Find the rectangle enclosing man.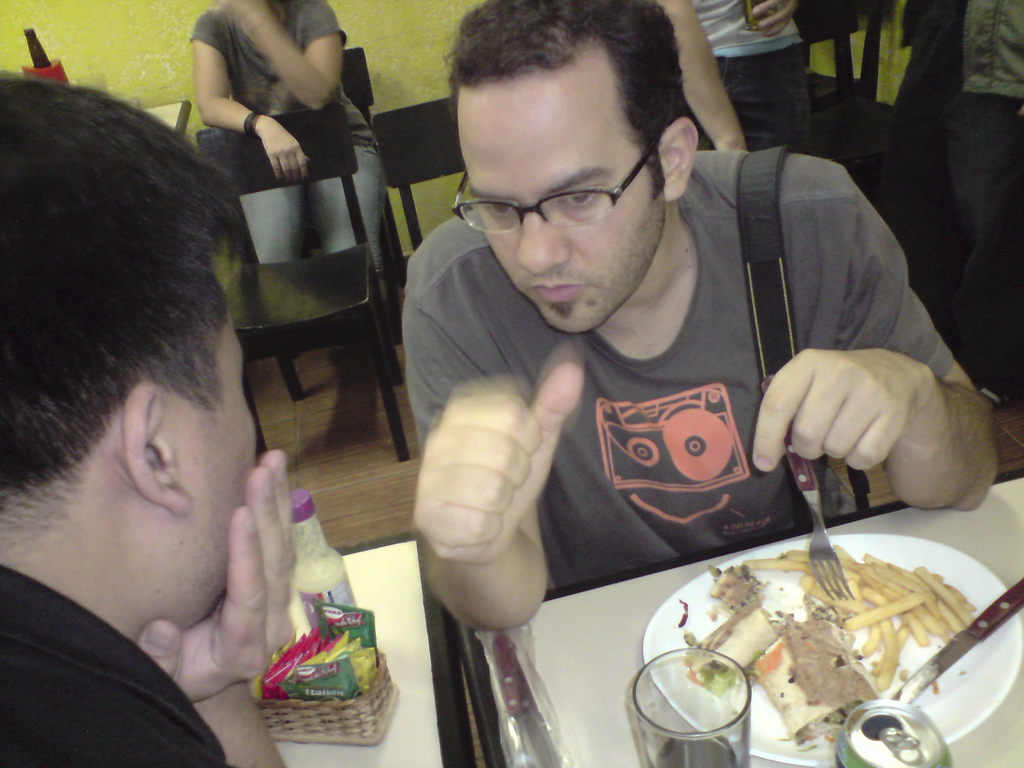
rect(357, 0, 975, 699).
